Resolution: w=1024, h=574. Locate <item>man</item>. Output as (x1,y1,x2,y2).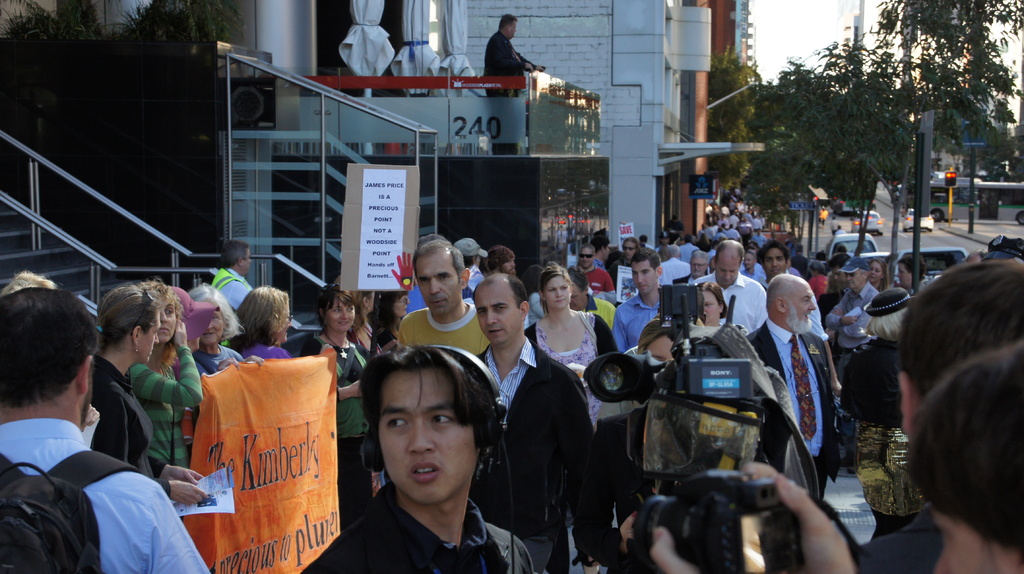
(297,346,533,573).
